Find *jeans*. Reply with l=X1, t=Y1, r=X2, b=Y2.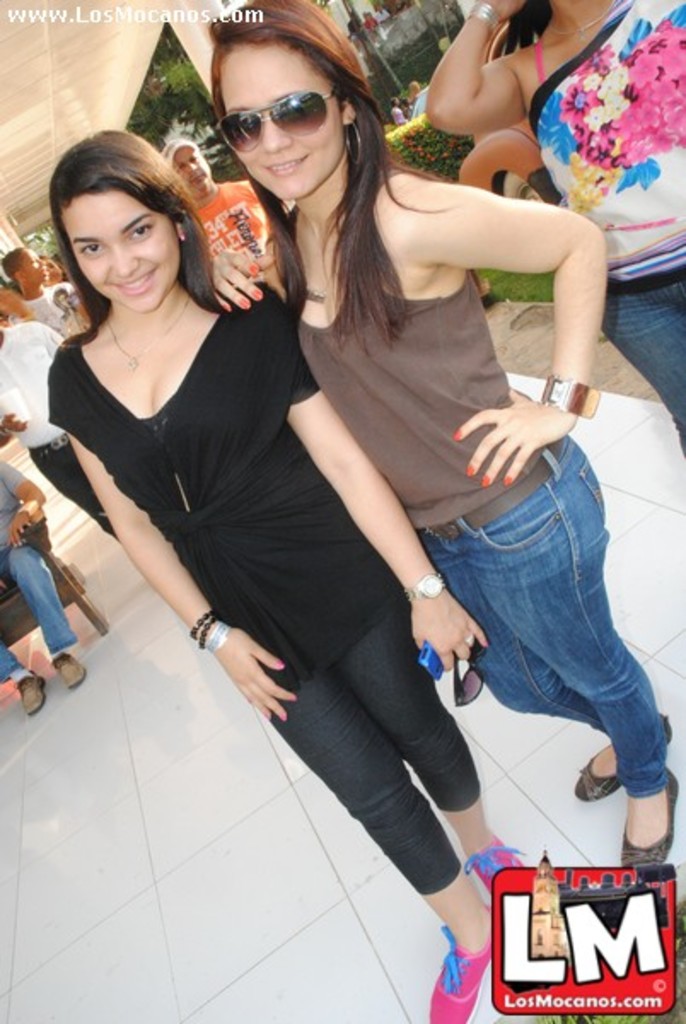
l=0, t=546, r=90, b=691.
